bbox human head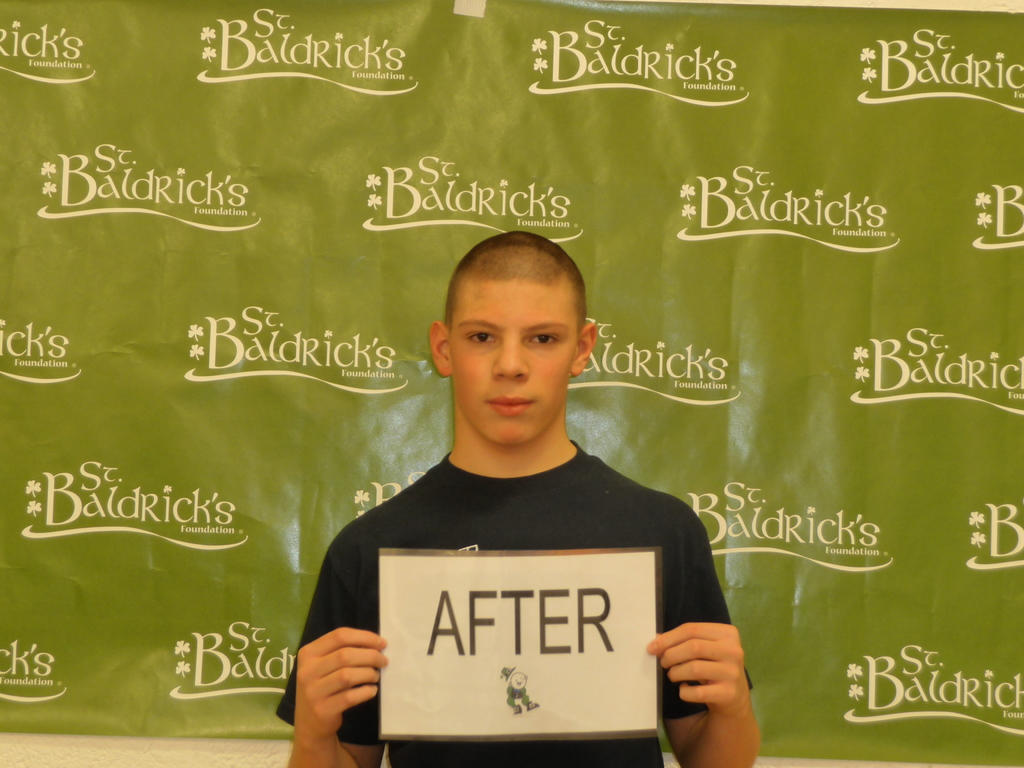
box=[428, 233, 591, 435]
